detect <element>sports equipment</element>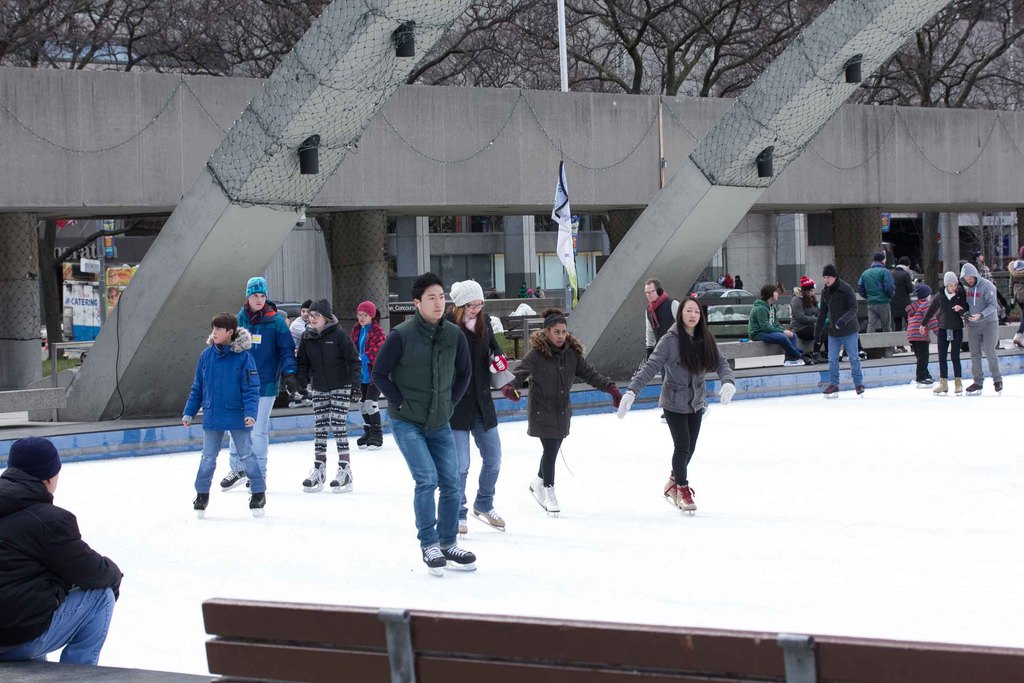
{"x1": 468, "y1": 506, "x2": 505, "y2": 531}
